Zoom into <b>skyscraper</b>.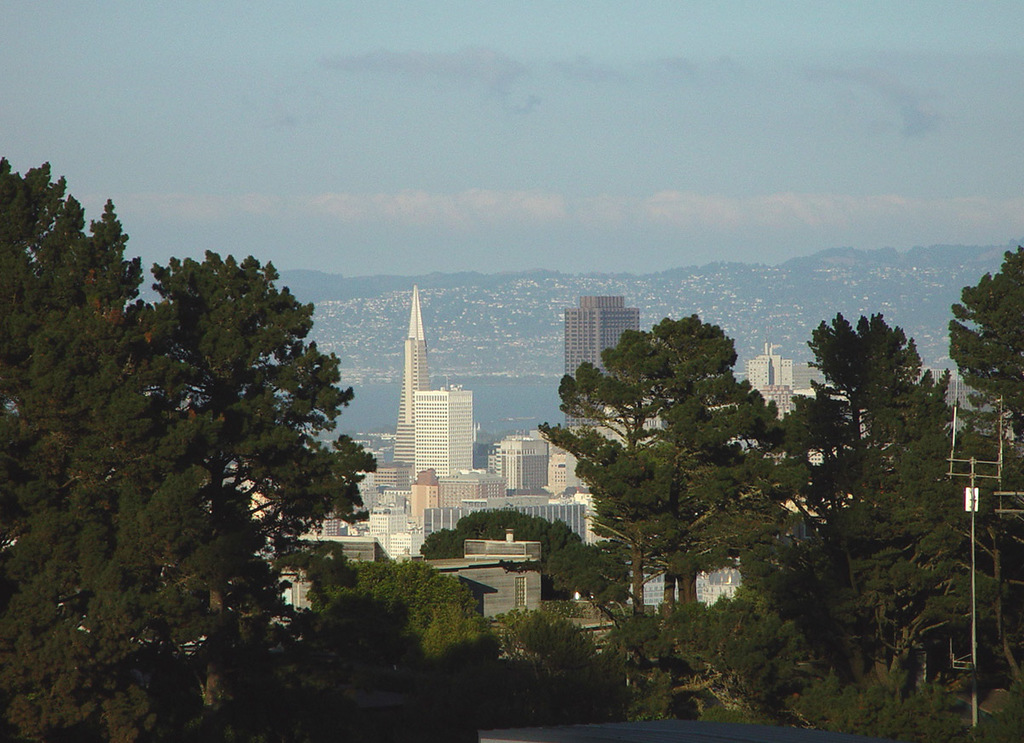
Zoom target: bbox=[479, 489, 585, 546].
